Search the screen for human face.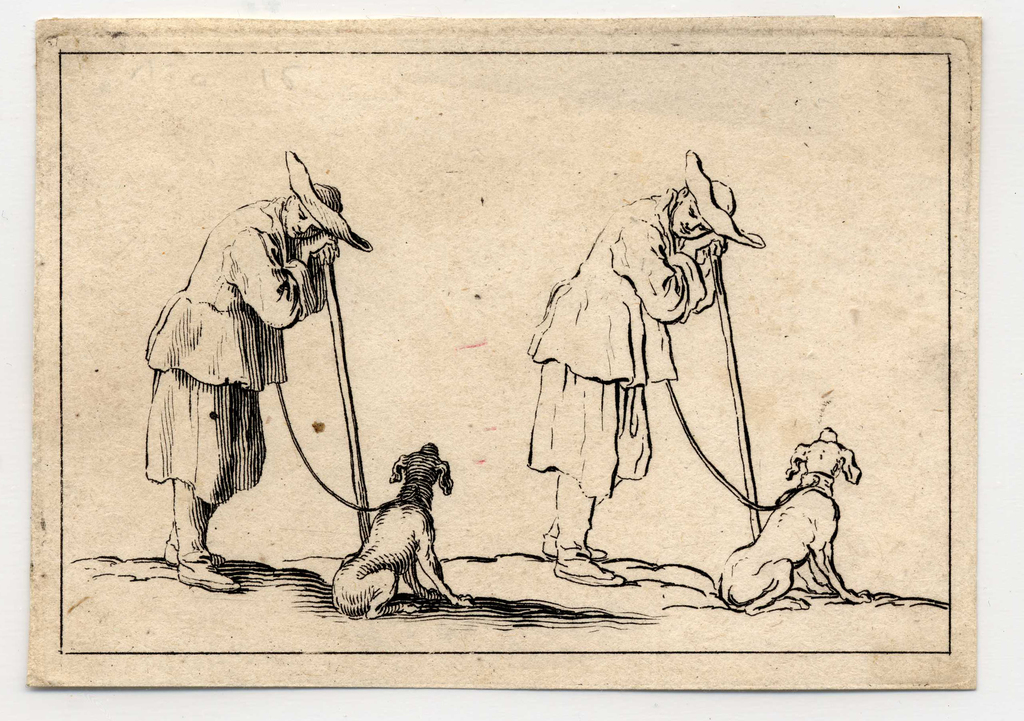
Found at x1=668, y1=195, x2=712, y2=244.
